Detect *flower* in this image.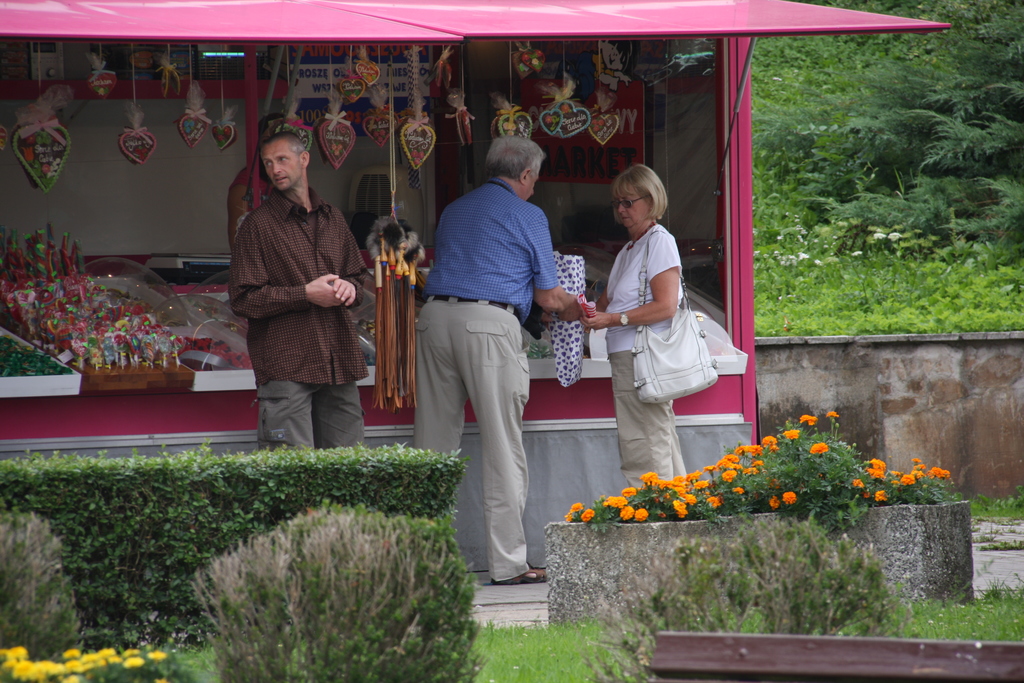
Detection: <region>781, 429, 799, 445</region>.
